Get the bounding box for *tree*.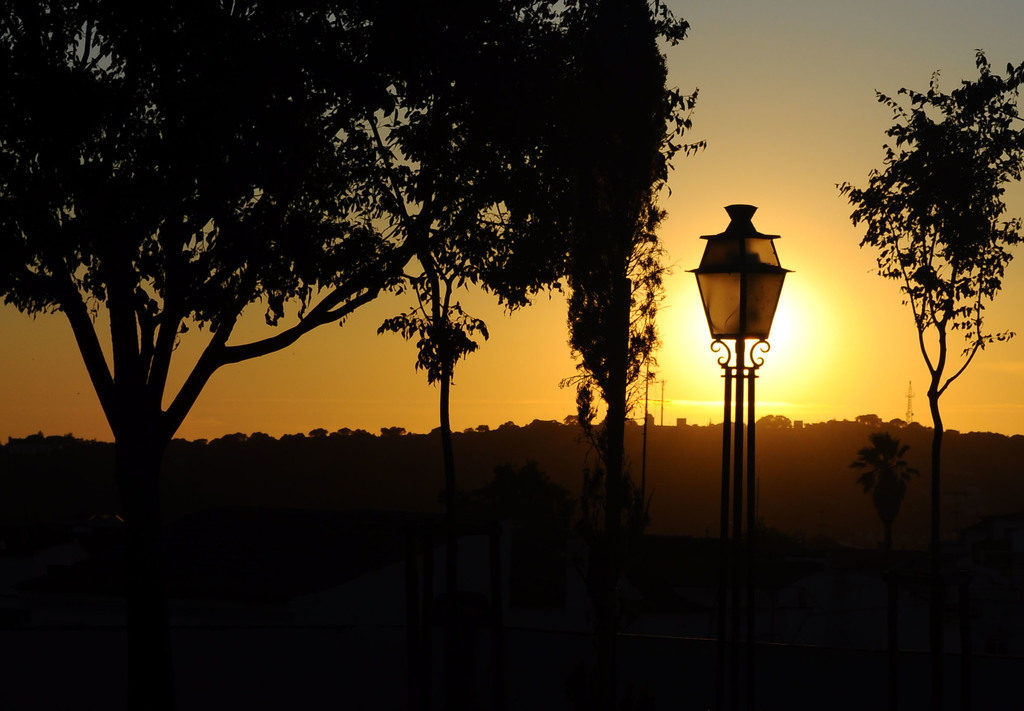
BBox(0, 1, 371, 452).
